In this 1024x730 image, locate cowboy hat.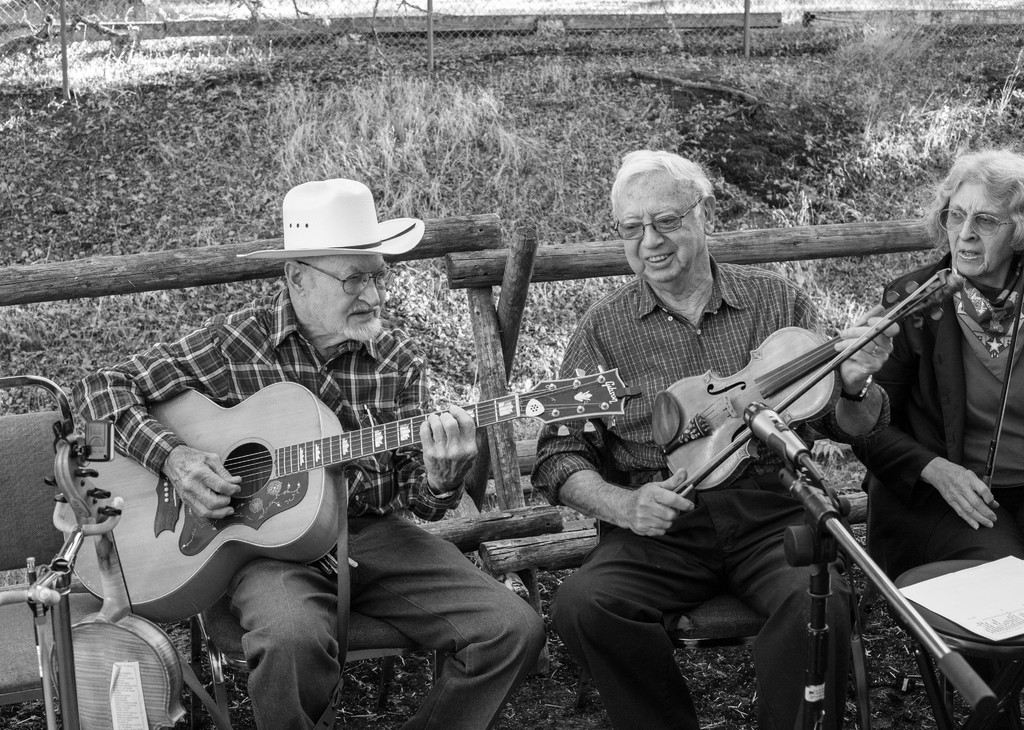
Bounding box: <box>255,164,415,305</box>.
